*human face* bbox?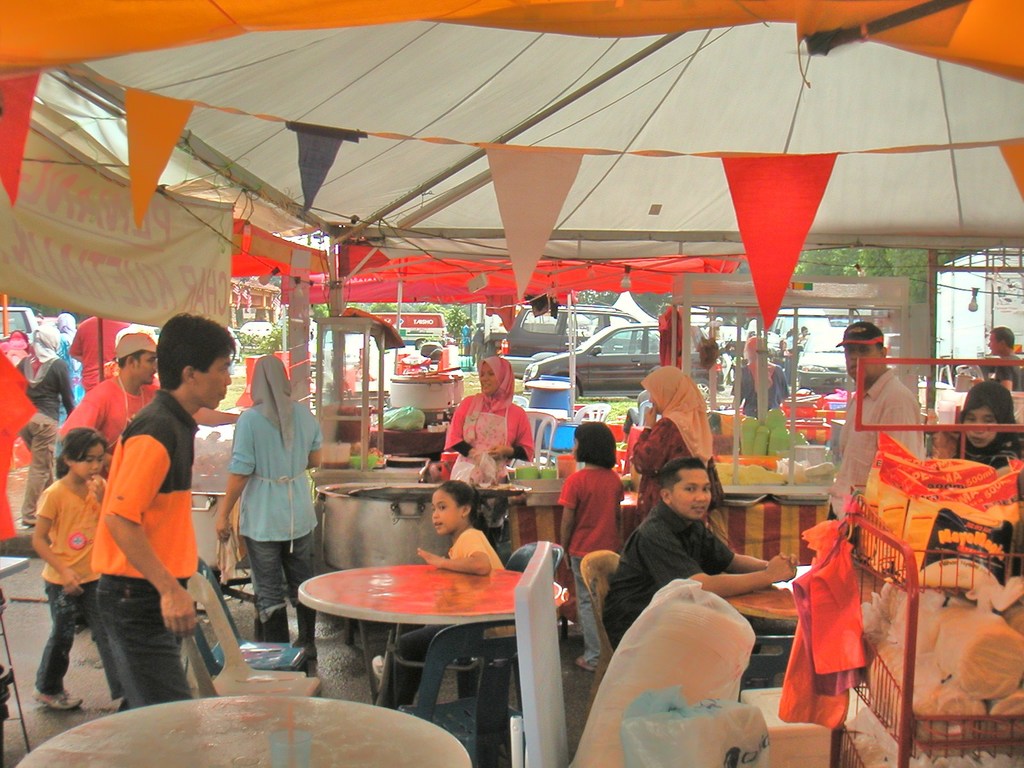
detection(136, 349, 157, 385)
